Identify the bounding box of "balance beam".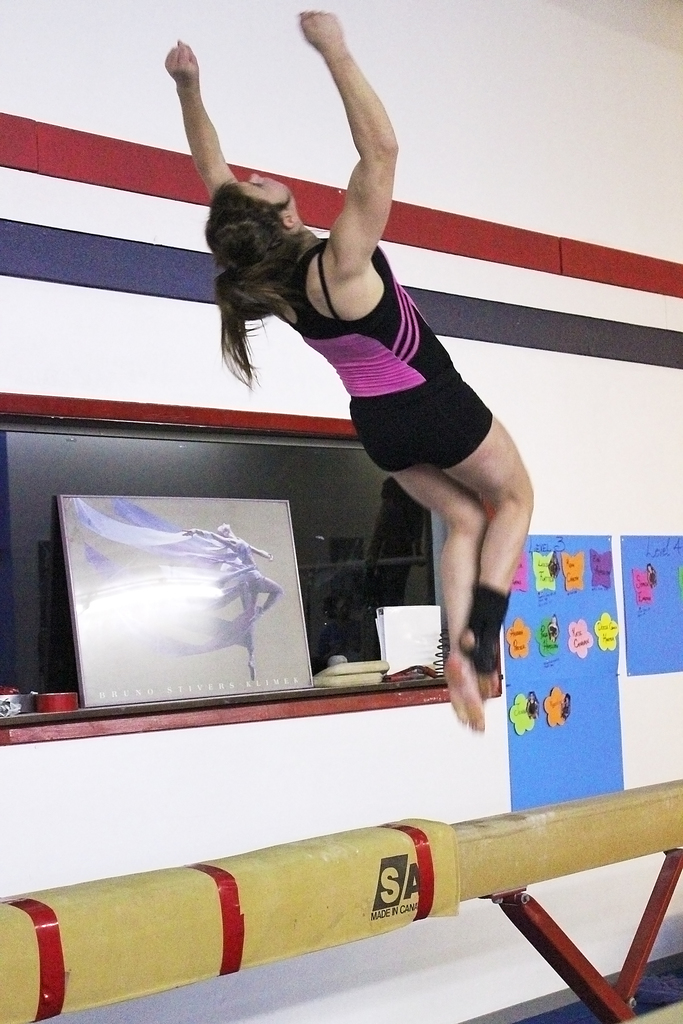
l=0, t=777, r=682, b=1023.
